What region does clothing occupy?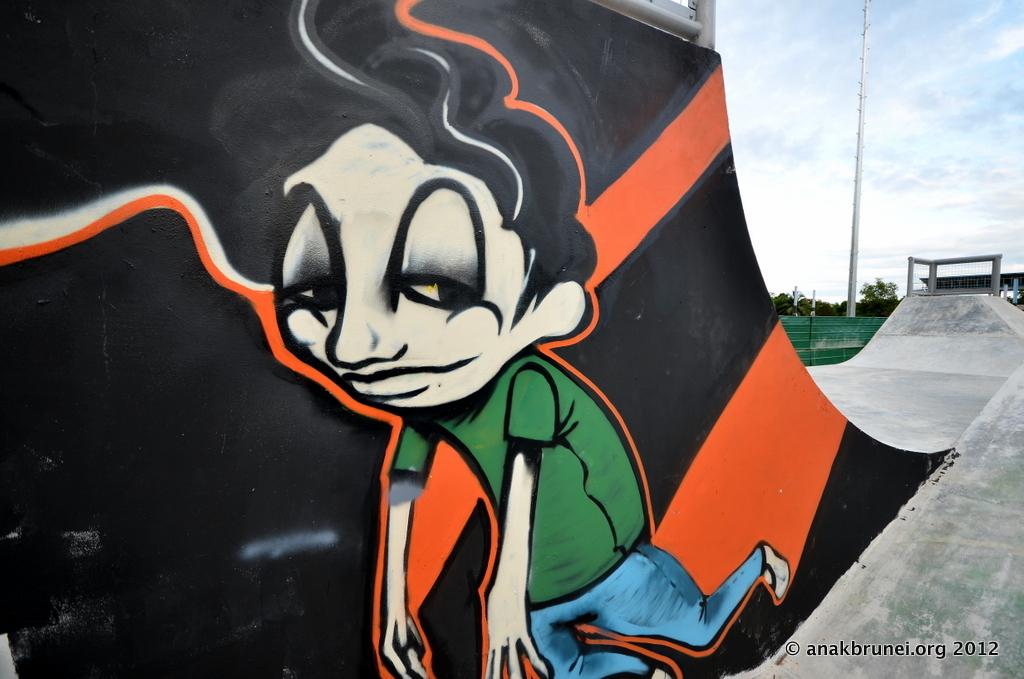
box=[390, 343, 769, 678].
